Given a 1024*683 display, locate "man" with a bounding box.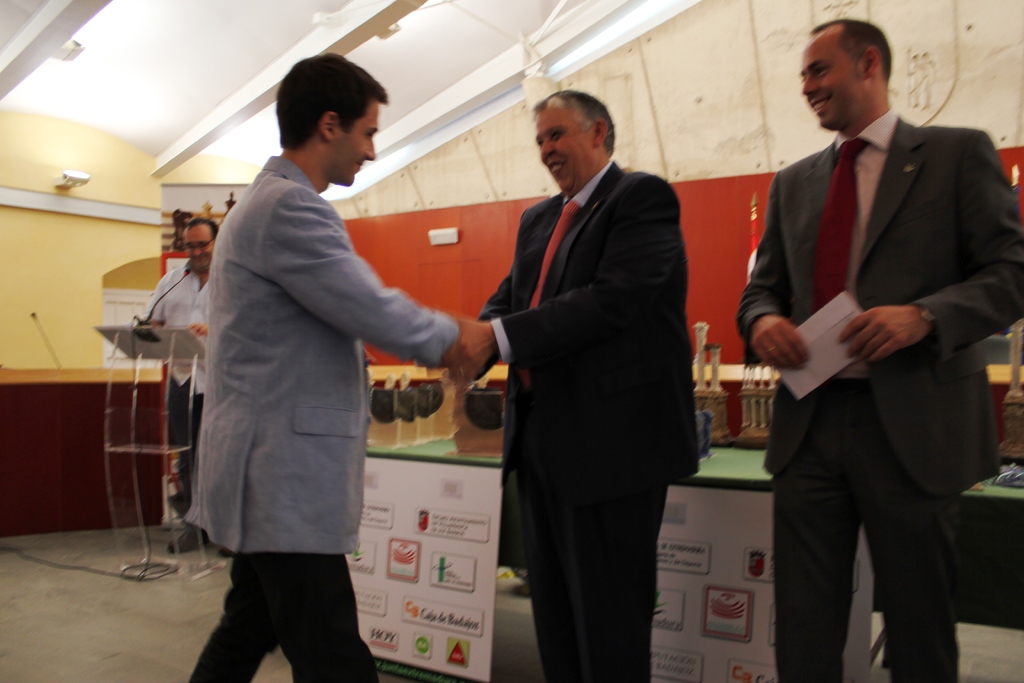
Located: bbox=(186, 54, 474, 682).
